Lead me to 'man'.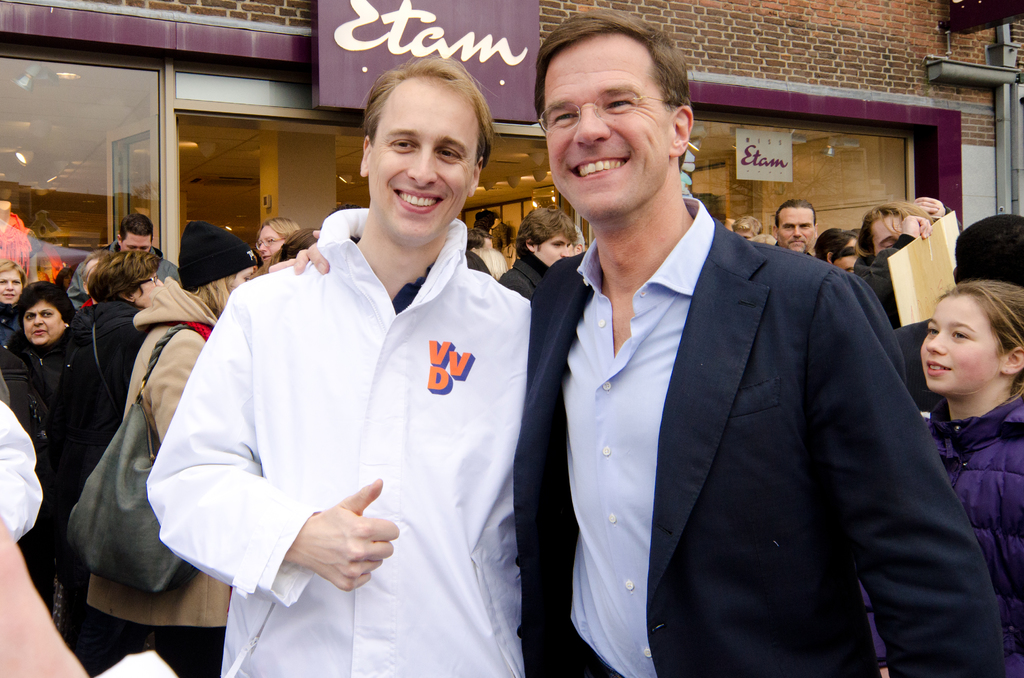
Lead to <region>893, 211, 1023, 412</region>.
